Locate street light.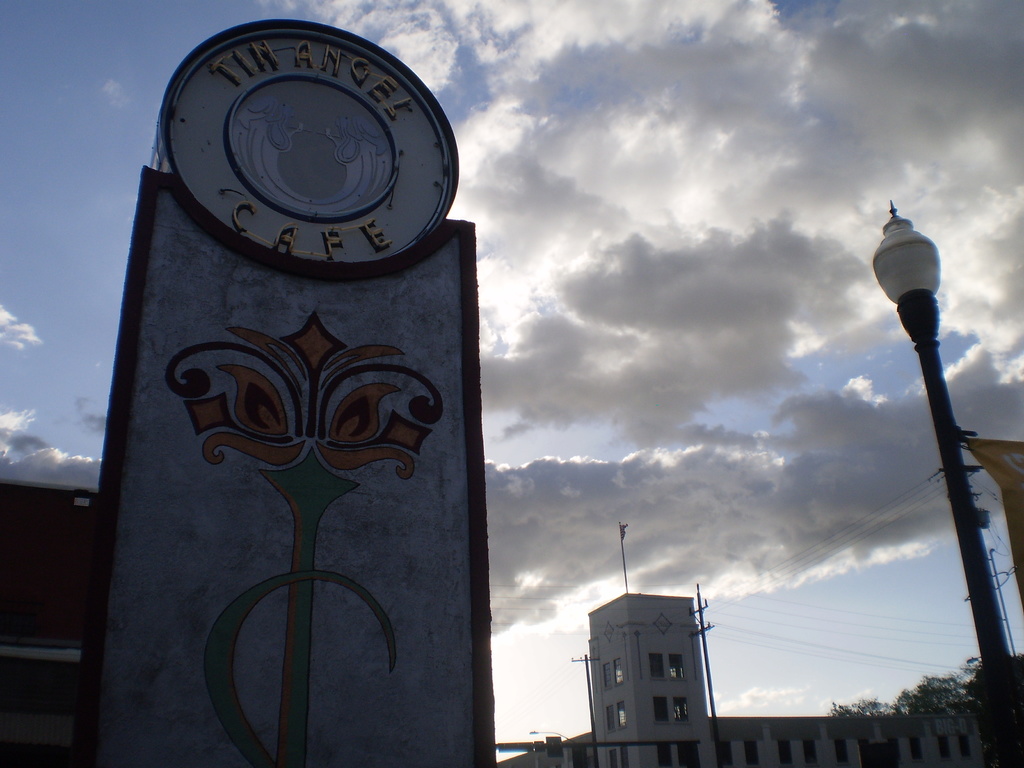
Bounding box: [525, 729, 577, 744].
